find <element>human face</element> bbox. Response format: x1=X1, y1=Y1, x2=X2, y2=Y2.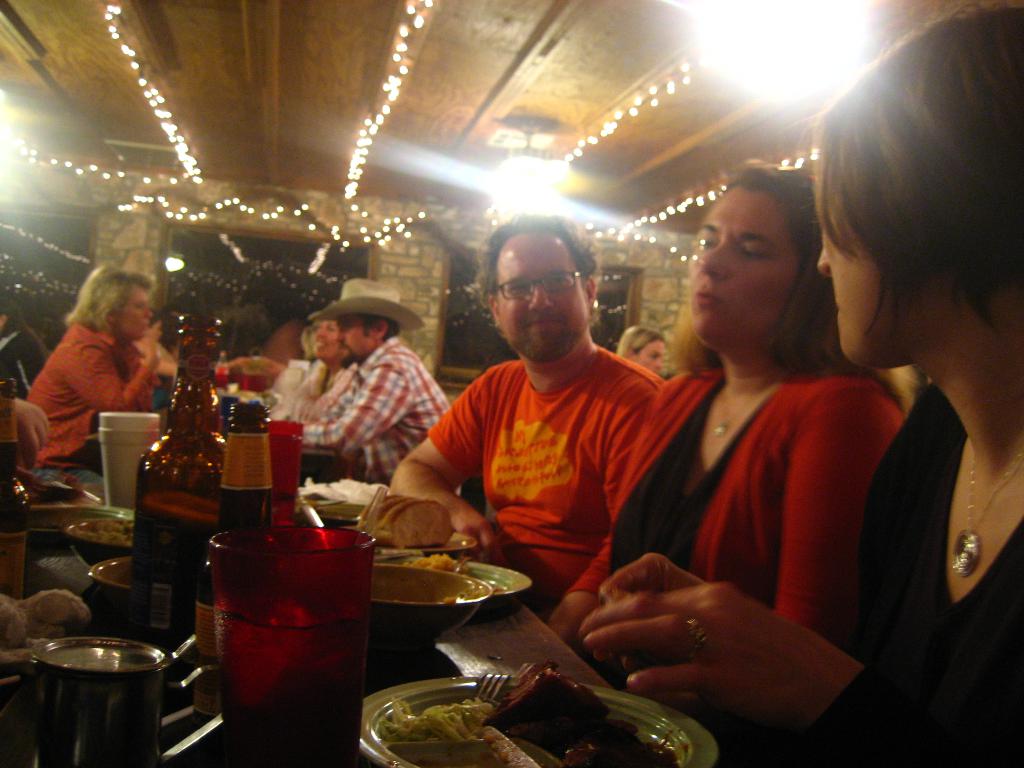
x1=635, y1=333, x2=667, y2=375.
